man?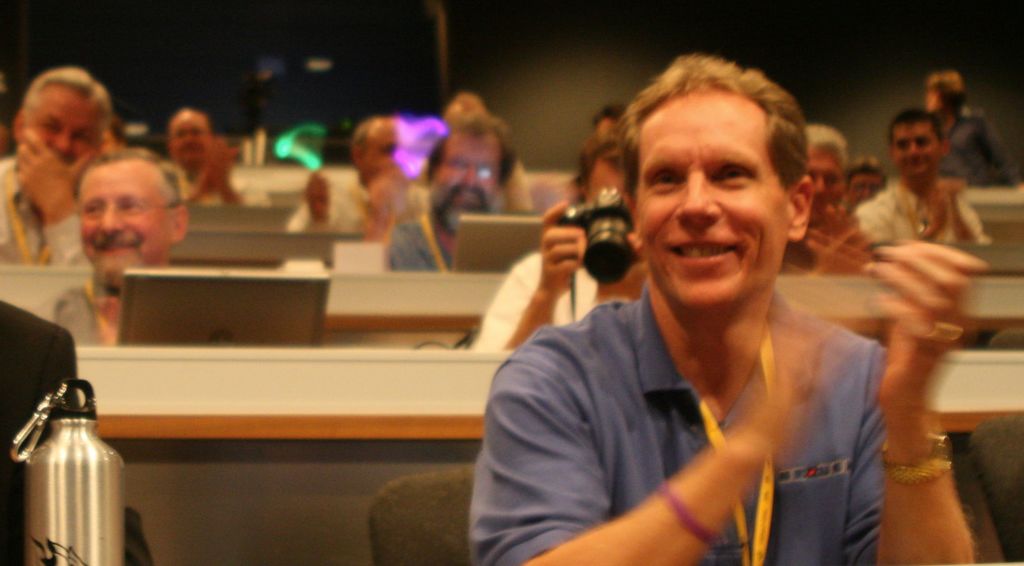
Rect(855, 108, 995, 267)
